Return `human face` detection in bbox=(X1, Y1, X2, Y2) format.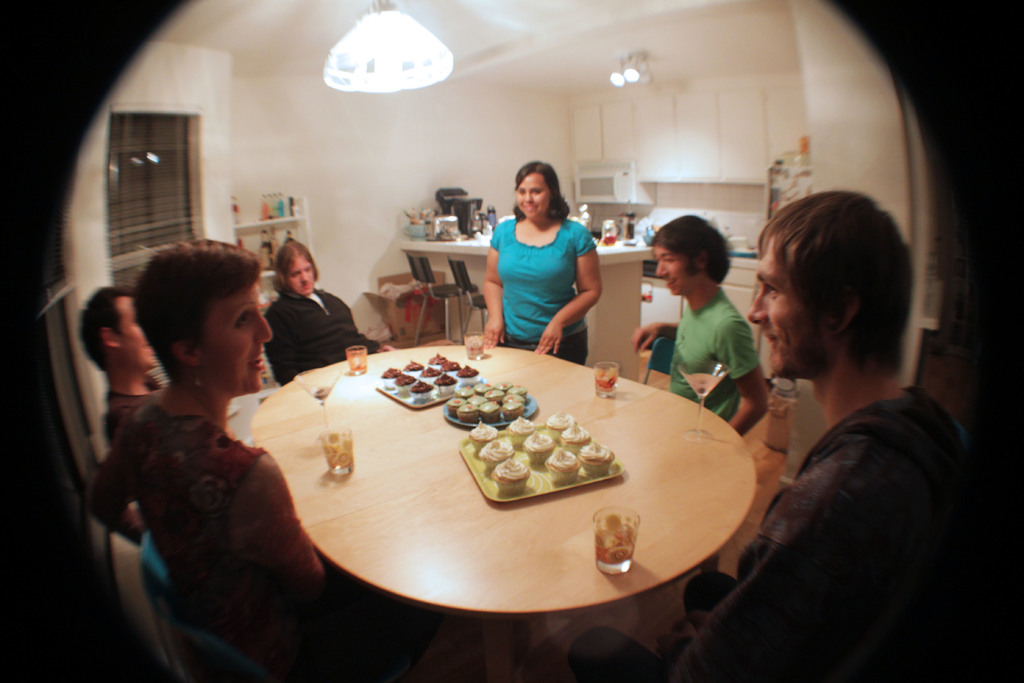
bbox=(748, 243, 826, 365).
